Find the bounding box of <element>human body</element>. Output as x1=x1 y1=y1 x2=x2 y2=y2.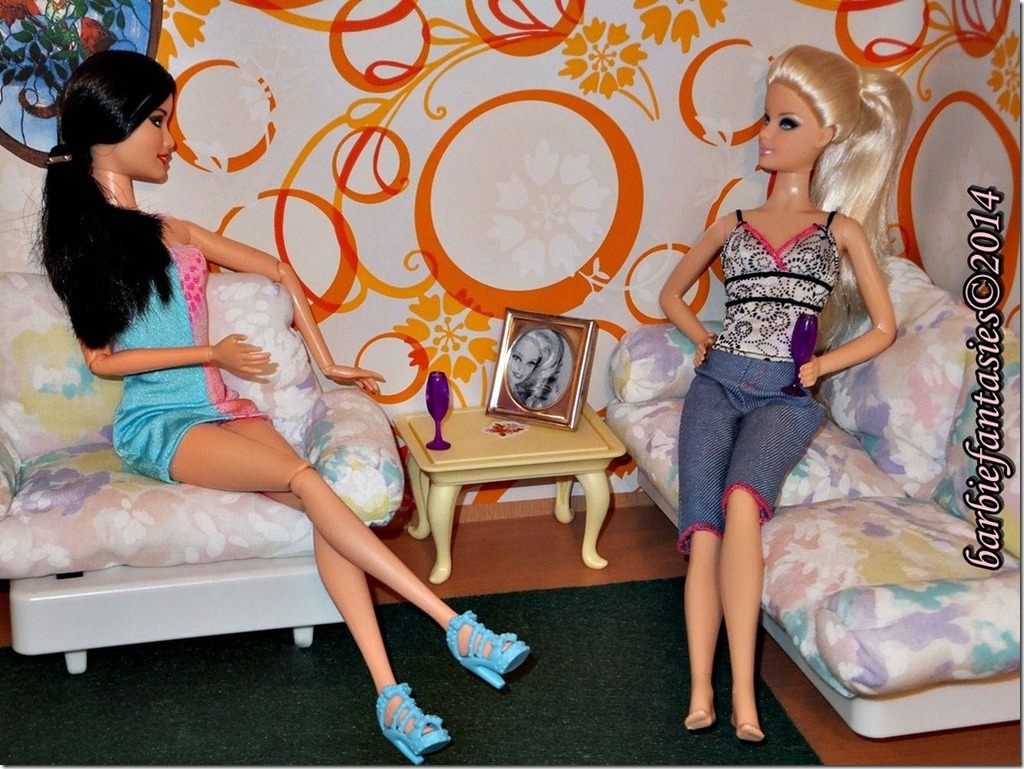
x1=76 y1=202 x2=528 y2=767.
